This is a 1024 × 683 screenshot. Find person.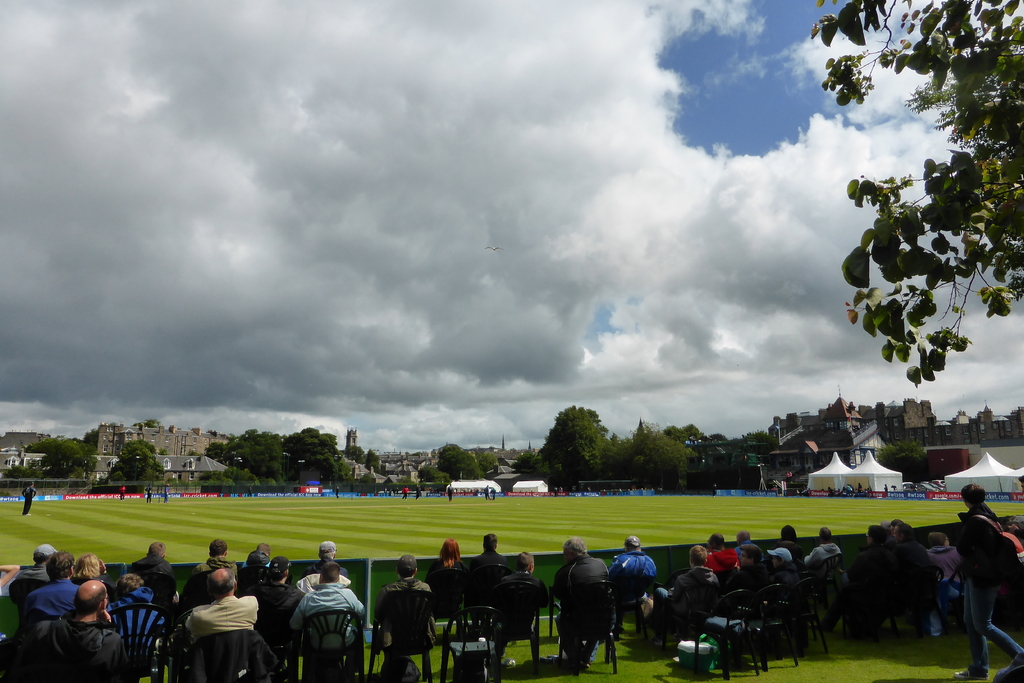
Bounding box: x1=438, y1=539, x2=467, y2=607.
